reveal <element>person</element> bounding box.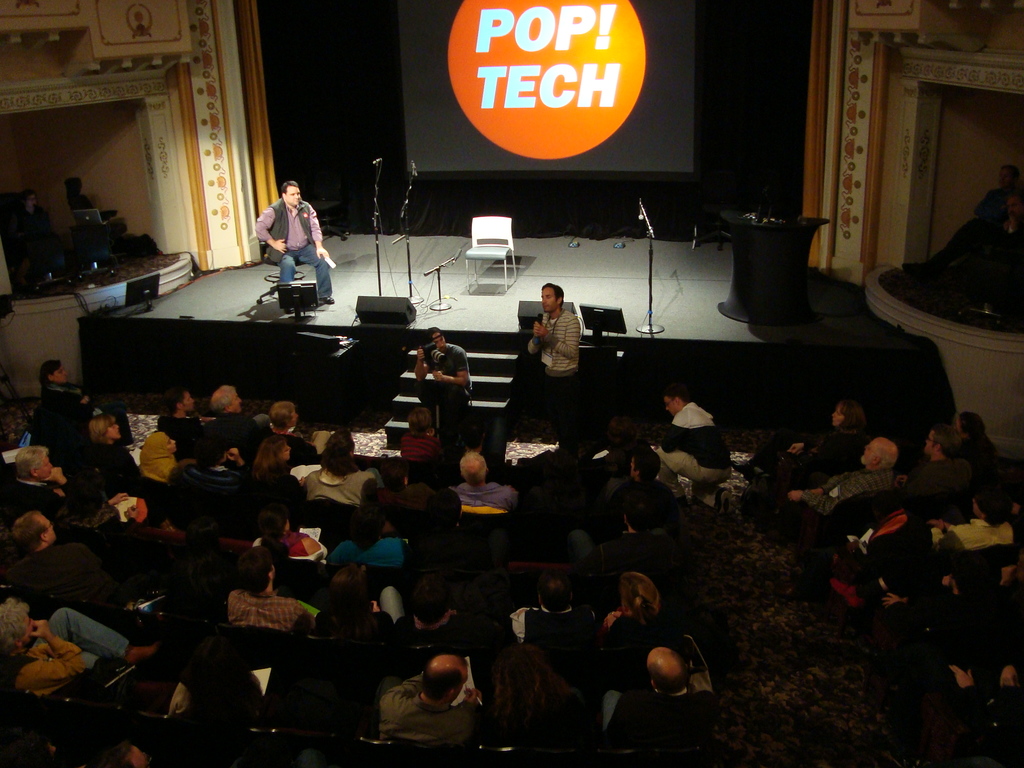
Revealed: bbox=[252, 163, 318, 305].
